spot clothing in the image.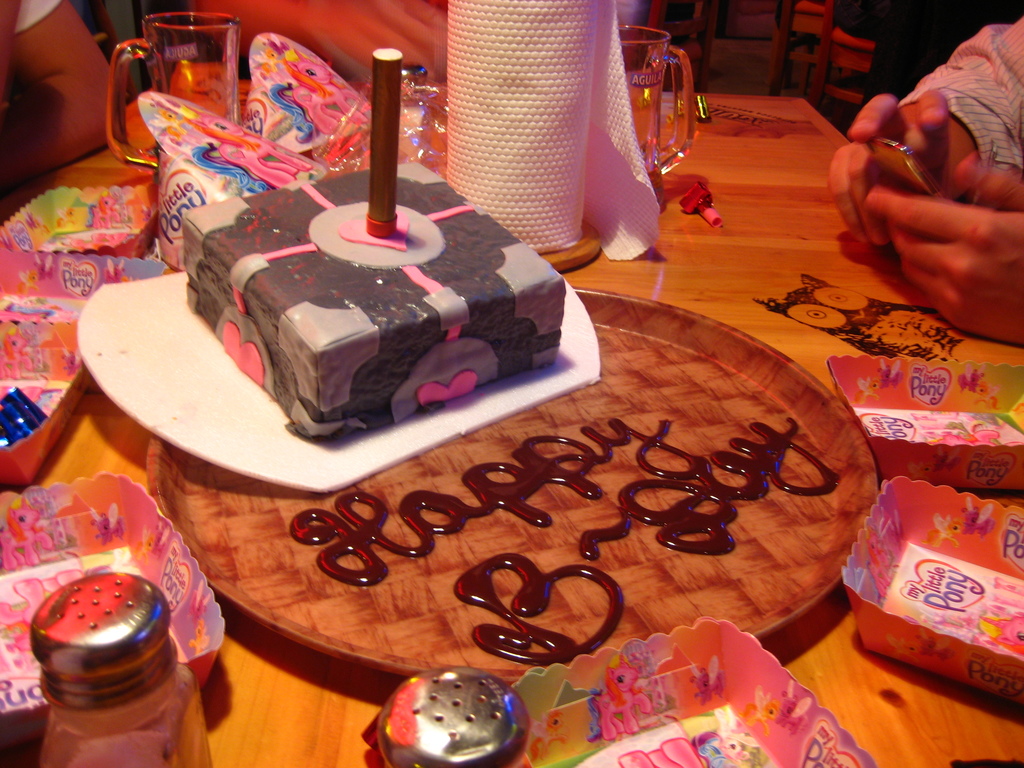
clothing found at x1=900, y1=14, x2=1023, y2=205.
